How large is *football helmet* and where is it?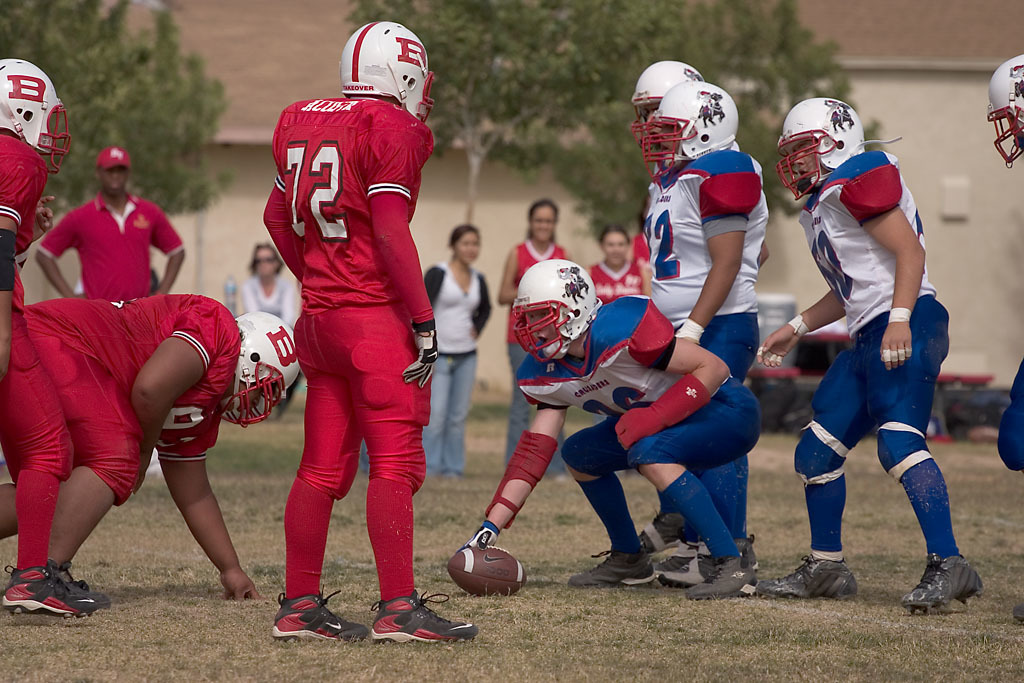
Bounding box: 339, 21, 436, 122.
